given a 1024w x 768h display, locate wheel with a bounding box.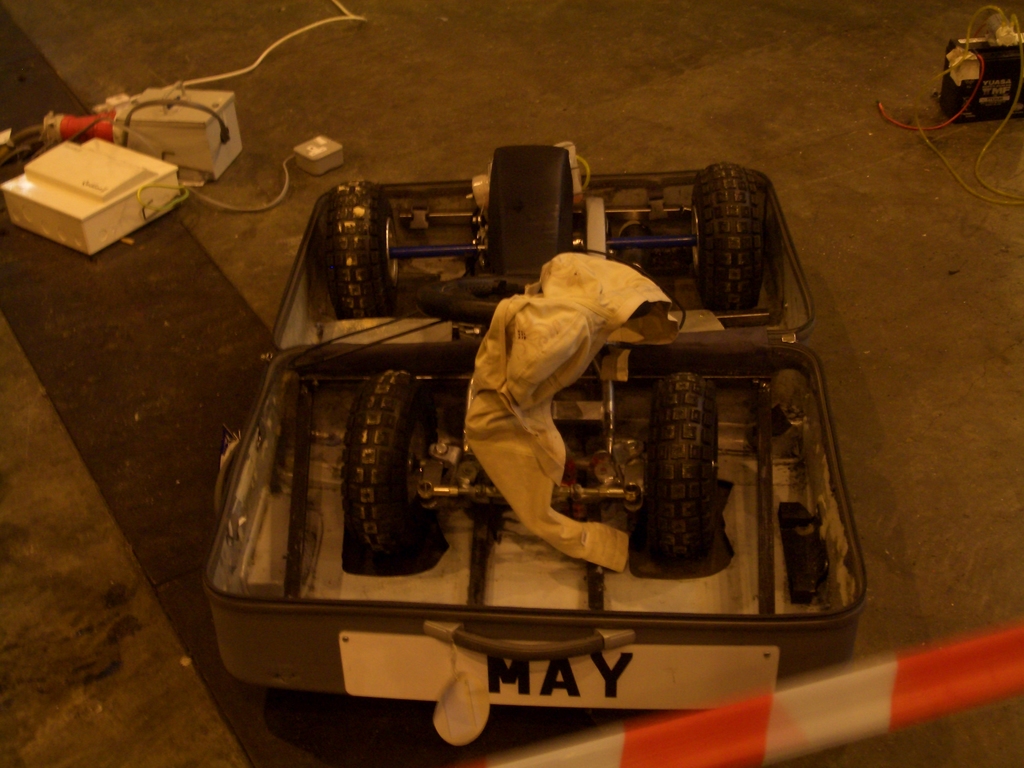
Located: x1=340, y1=385, x2=406, y2=557.
